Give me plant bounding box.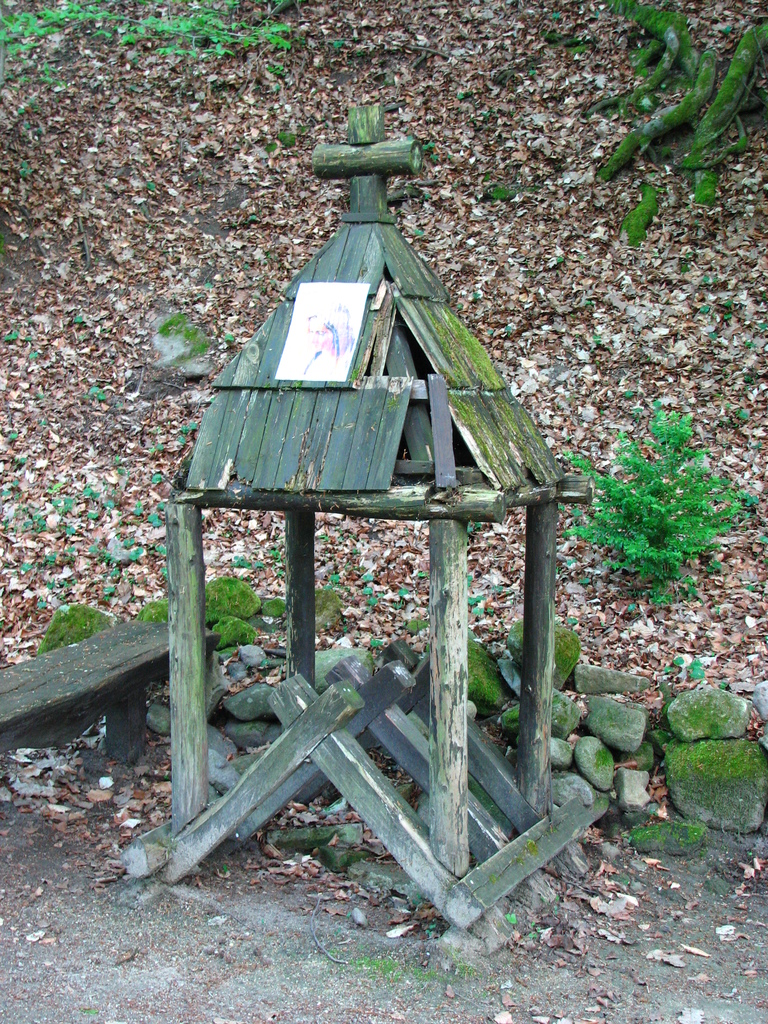
detection(113, 452, 123, 464).
